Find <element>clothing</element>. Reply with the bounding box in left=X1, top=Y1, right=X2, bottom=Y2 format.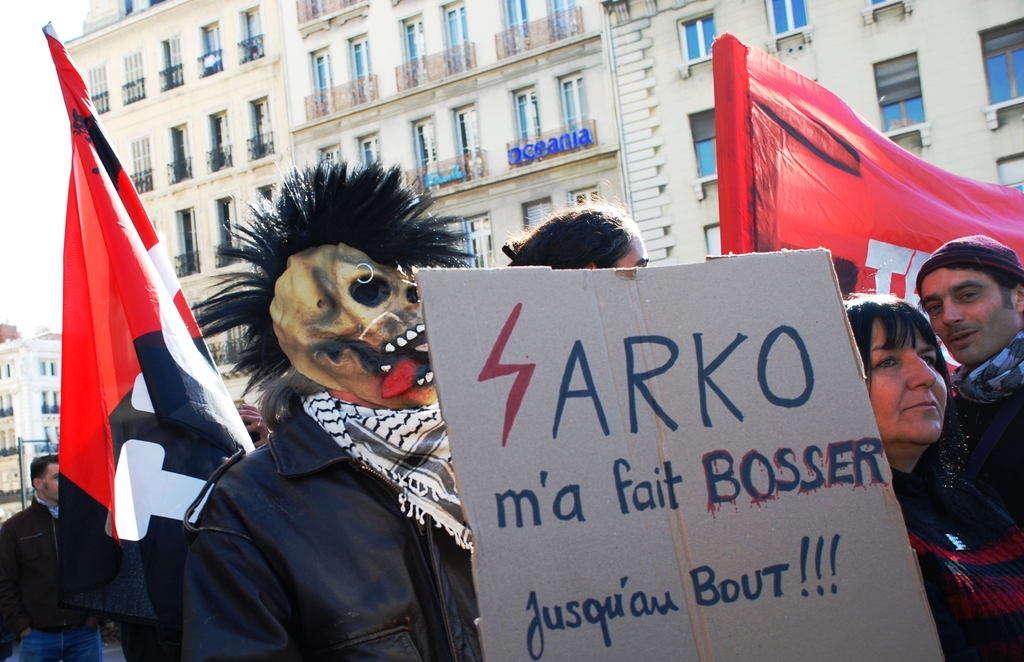
left=956, top=327, right=1023, bottom=545.
